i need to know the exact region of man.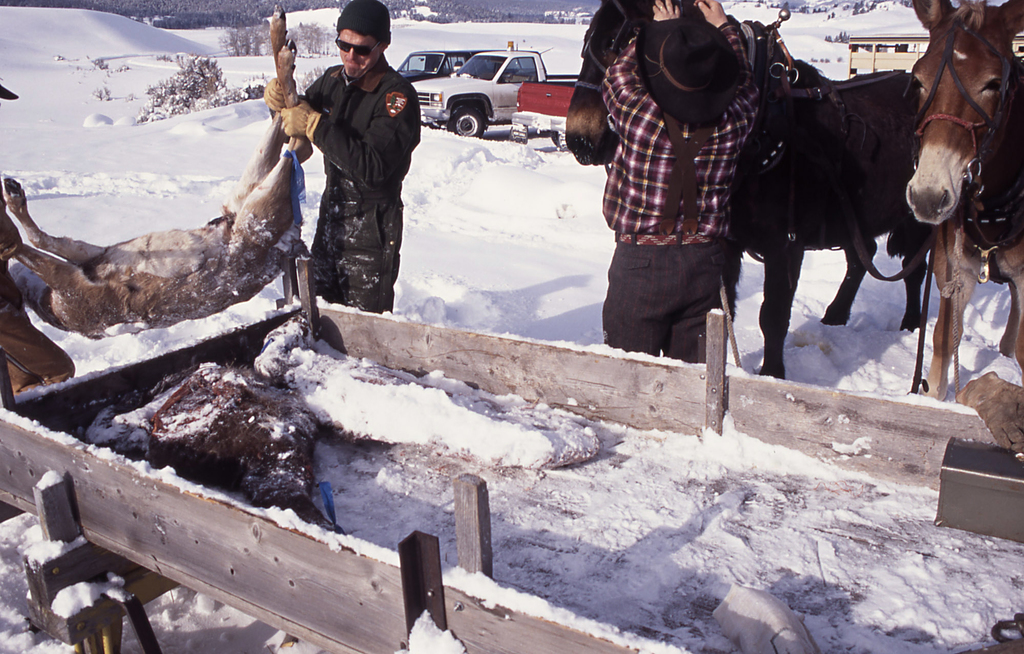
Region: 596,0,756,361.
